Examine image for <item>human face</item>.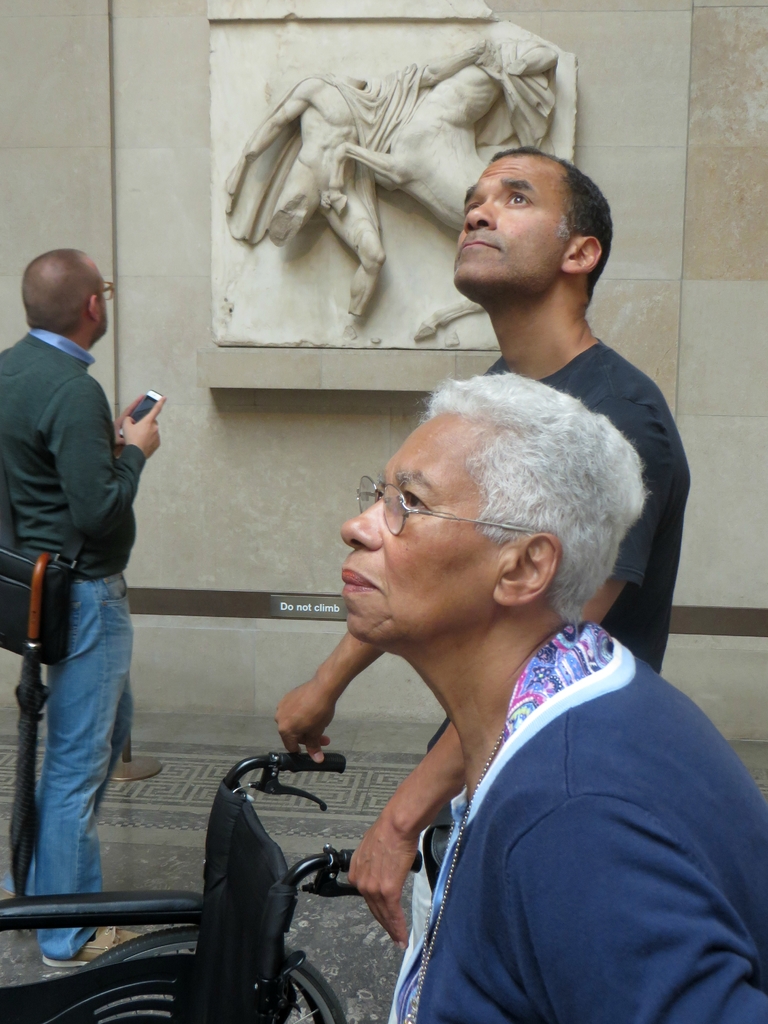
Examination result: [342, 412, 503, 646].
